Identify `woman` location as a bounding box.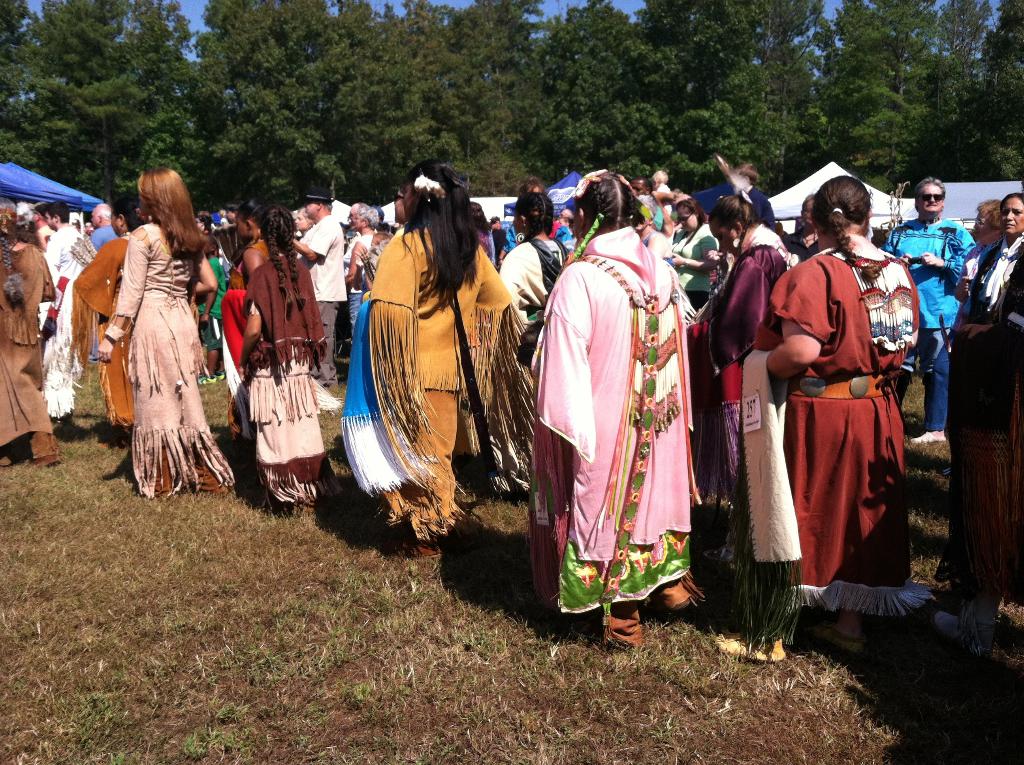
(x1=0, y1=198, x2=59, y2=464).
